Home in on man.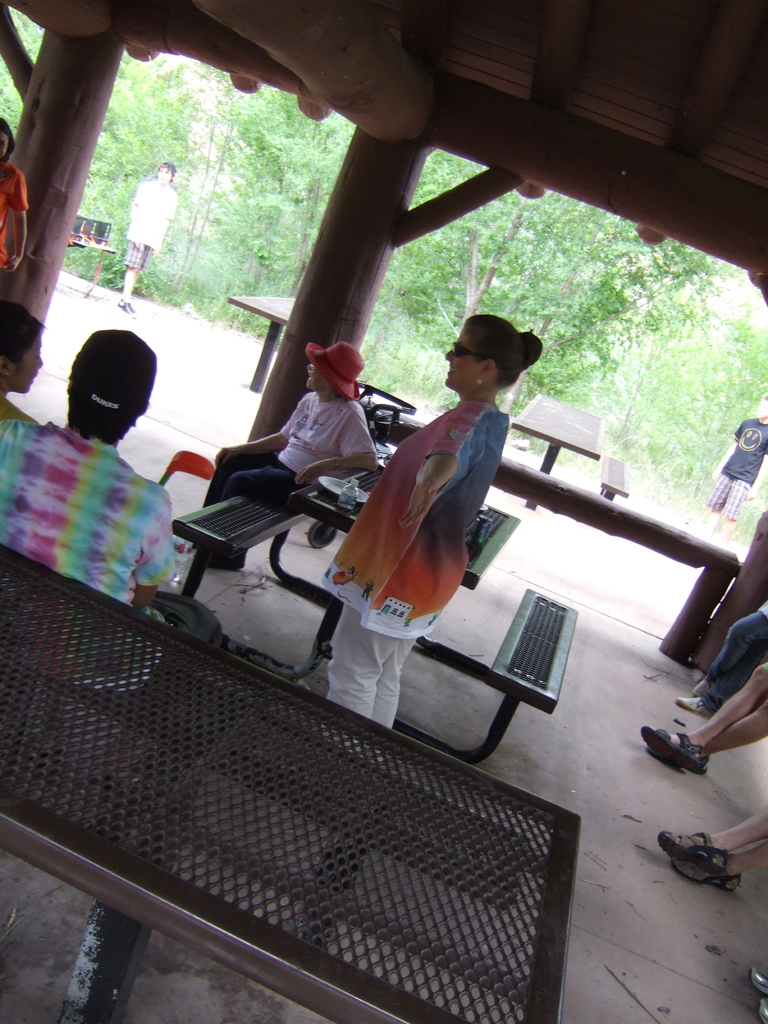
Homed in at detection(170, 342, 374, 573).
